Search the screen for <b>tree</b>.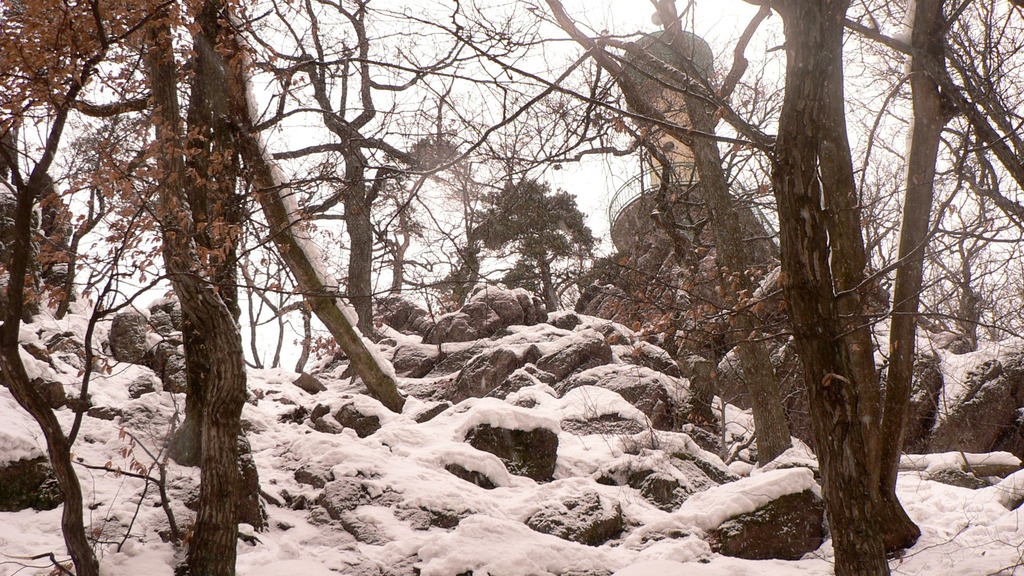
Found at (0,0,183,575).
